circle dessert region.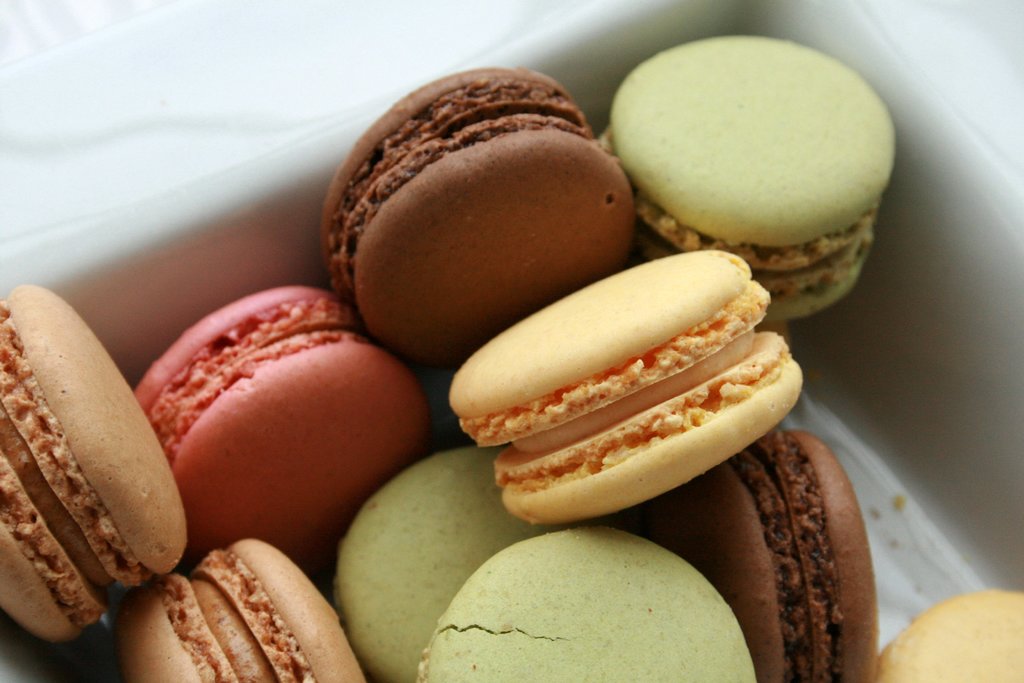
Region: (689,431,878,682).
